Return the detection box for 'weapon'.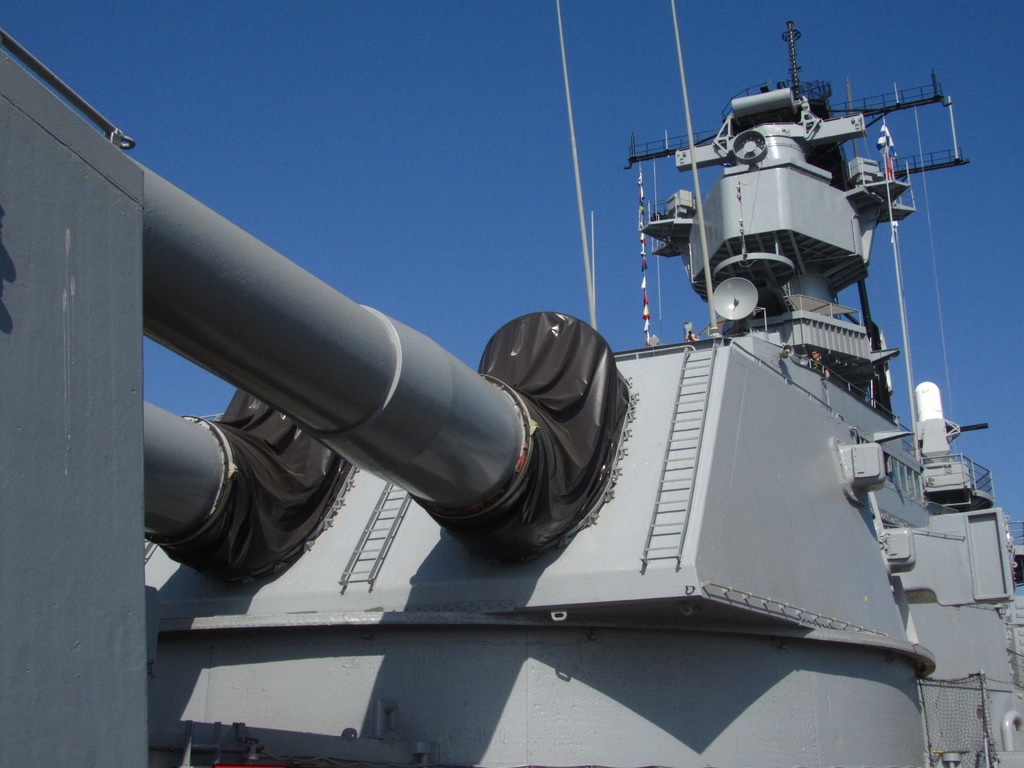
x1=0, y1=0, x2=1023, y2=767.
